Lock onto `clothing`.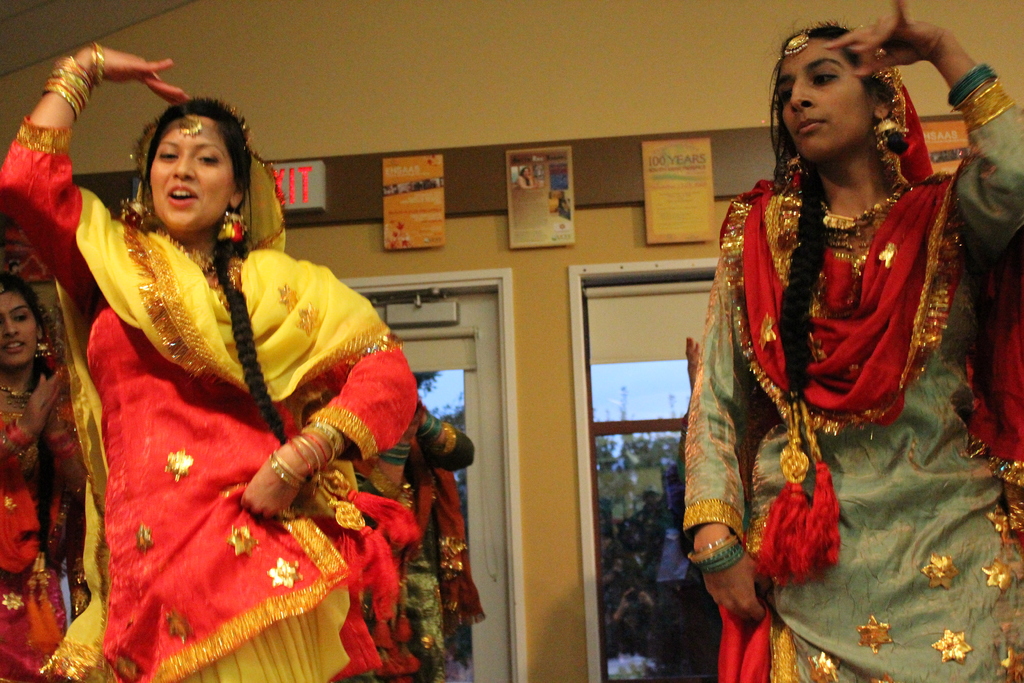
Locked: 353 414 493 680.
